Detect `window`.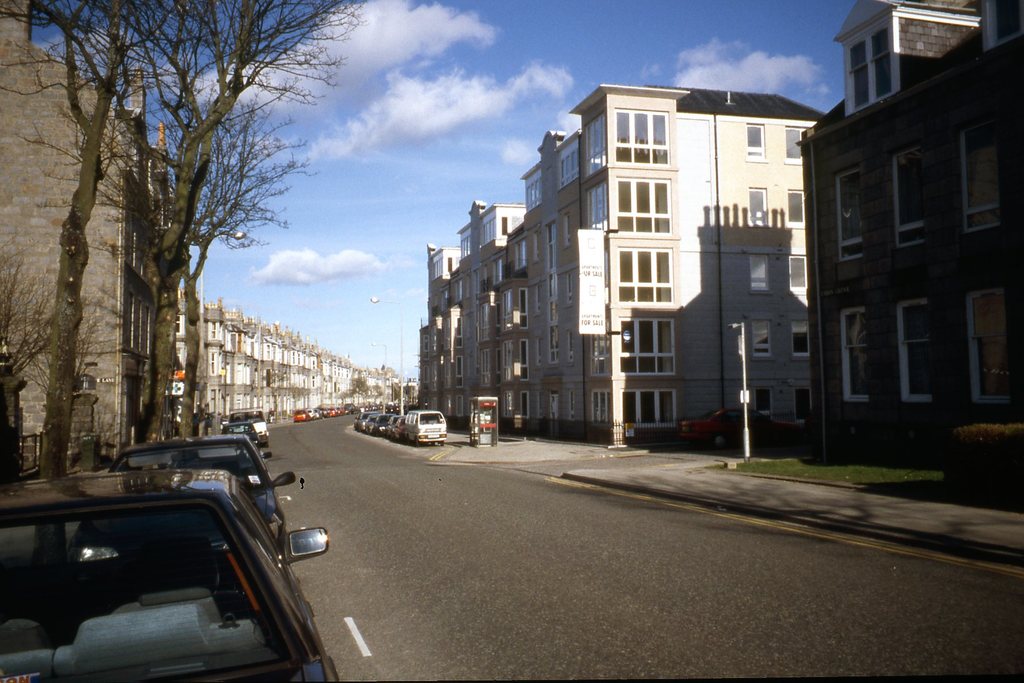
Detected at 895, 144, 934, 247.
